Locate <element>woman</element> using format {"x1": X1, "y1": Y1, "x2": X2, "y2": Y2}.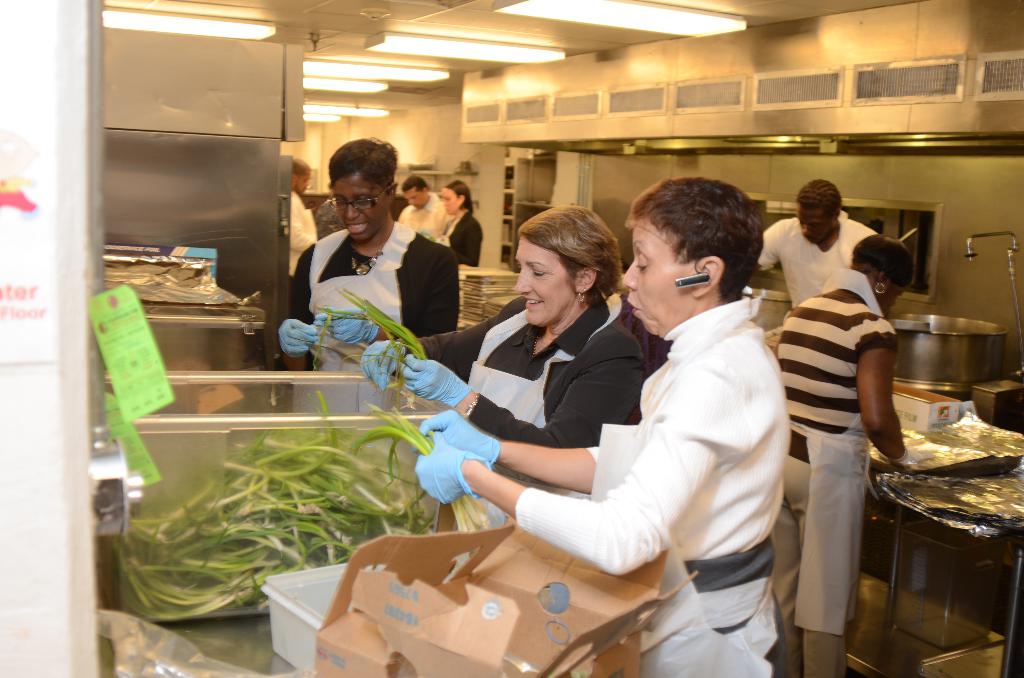
{"x1": 414, "y1": 173, "x2": 792, "y2": 677}.
